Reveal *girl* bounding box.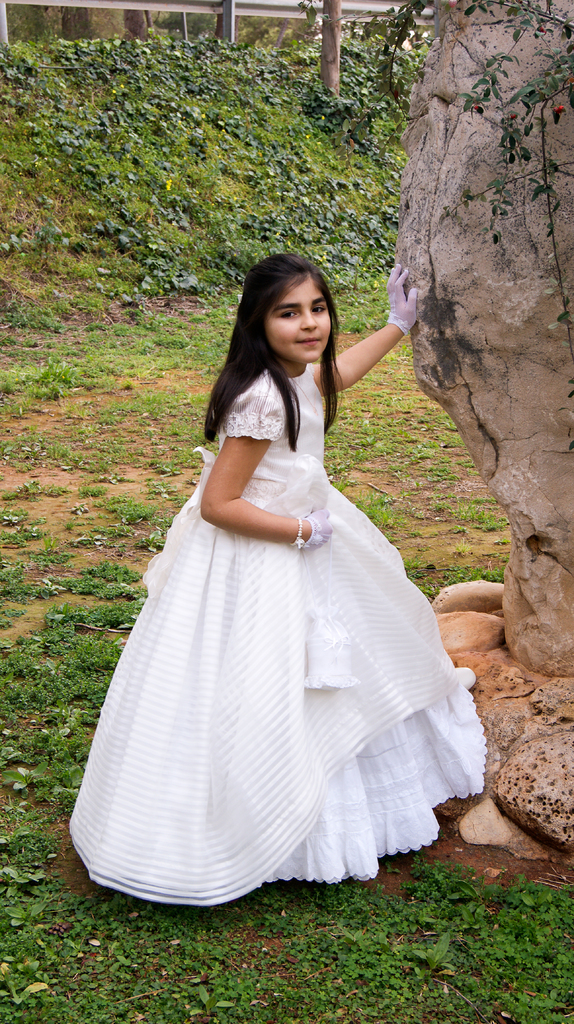
Revealed: (left=67, top=246, right=487, bottom=902).
